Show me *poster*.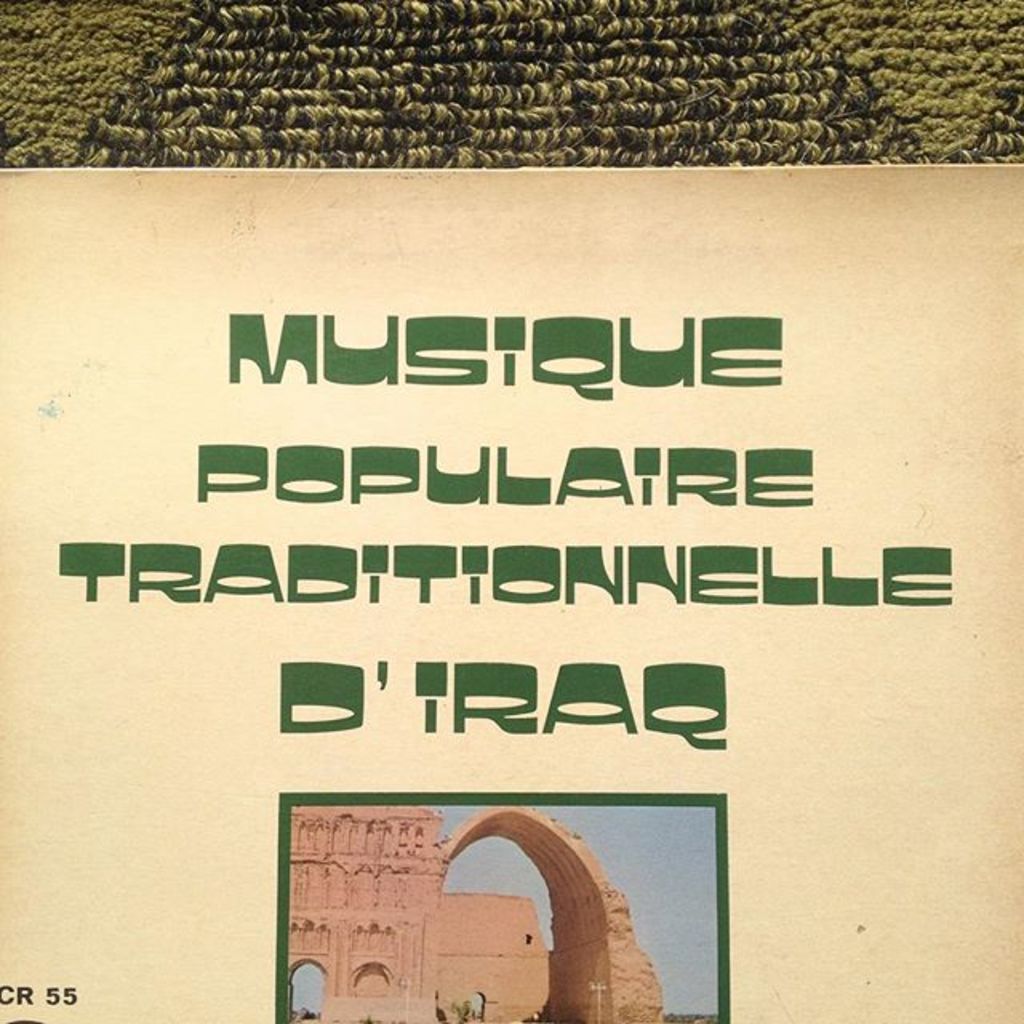
*poster* is here: pyautogui.locateOnScreen(0, 0, 1022, 1022).
